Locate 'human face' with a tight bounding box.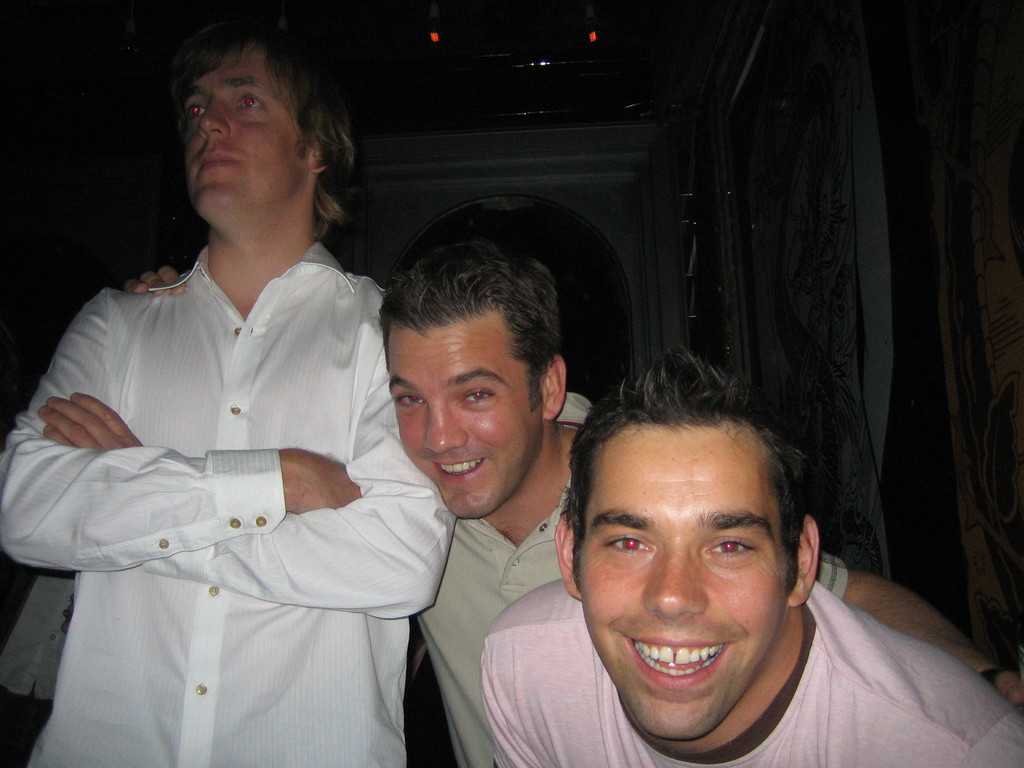
[568, 421, 804, 735].
